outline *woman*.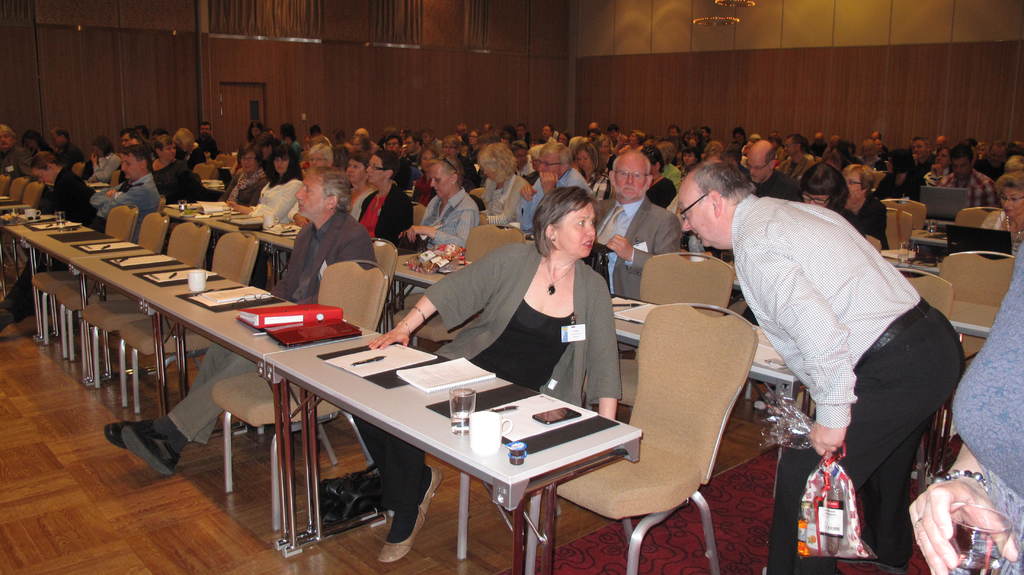
Outline: locate(979, 172, 1023, 232).
